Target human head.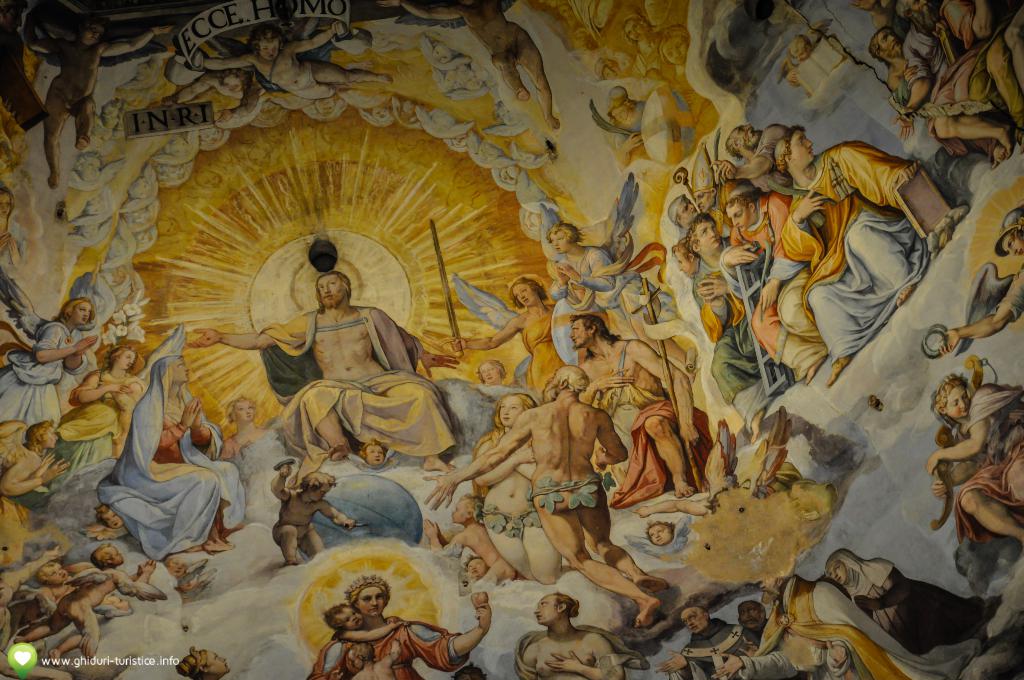
Target region: {"left": 179, "top": 648, "right": 225, "bottom": 679}.
